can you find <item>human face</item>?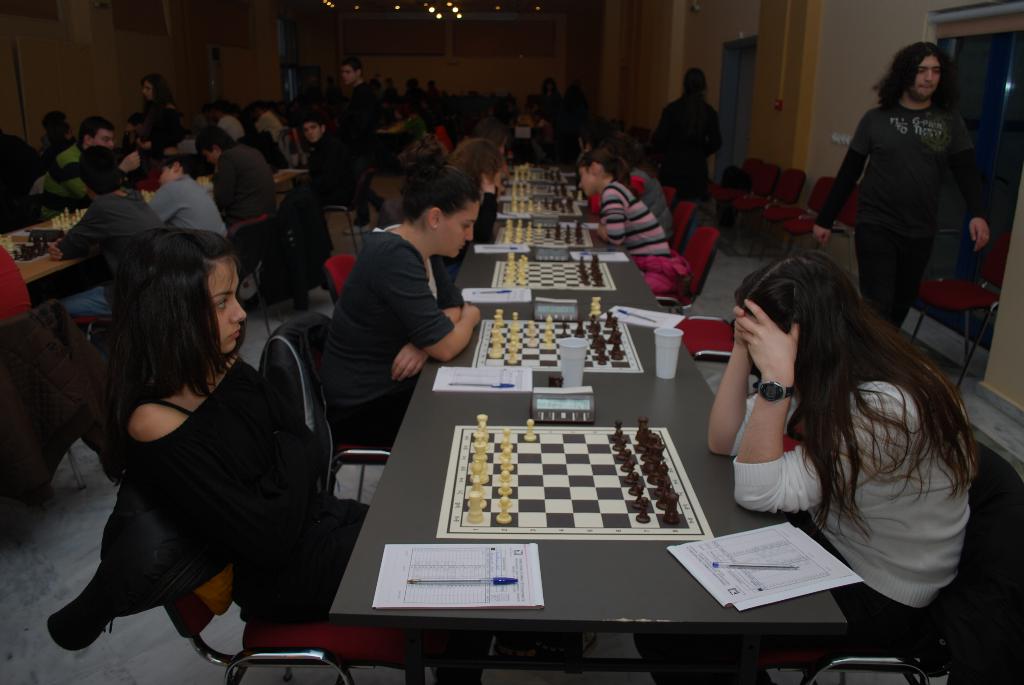
Yes, bounding box: x1=578 y1=164 x2=591 y2=201.
